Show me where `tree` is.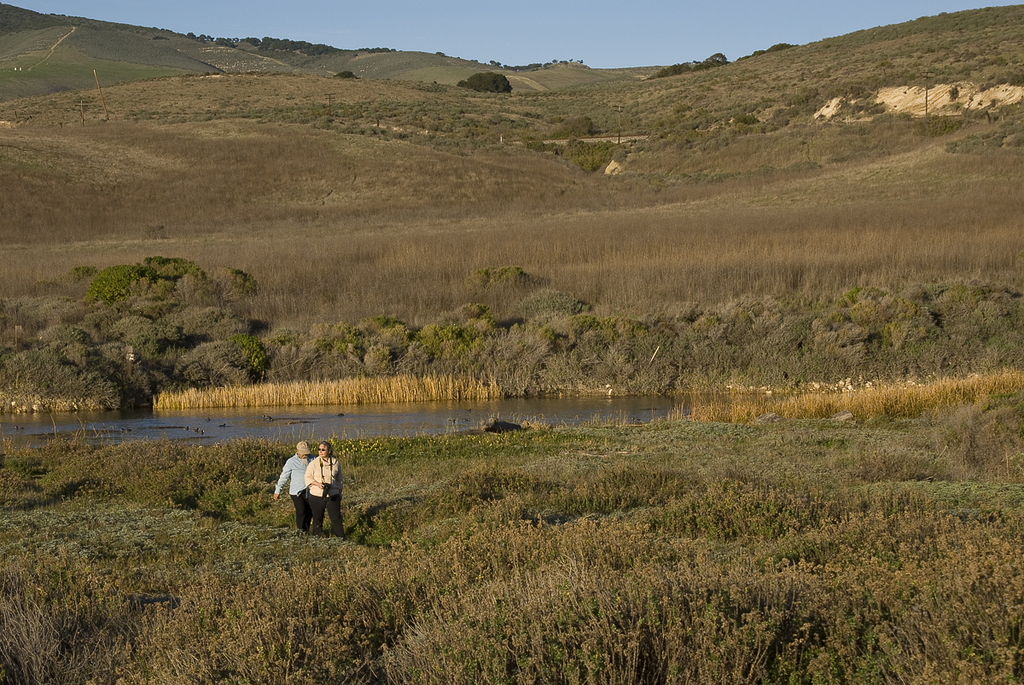
`tree` is at rect(558, 117, 592, 131).
